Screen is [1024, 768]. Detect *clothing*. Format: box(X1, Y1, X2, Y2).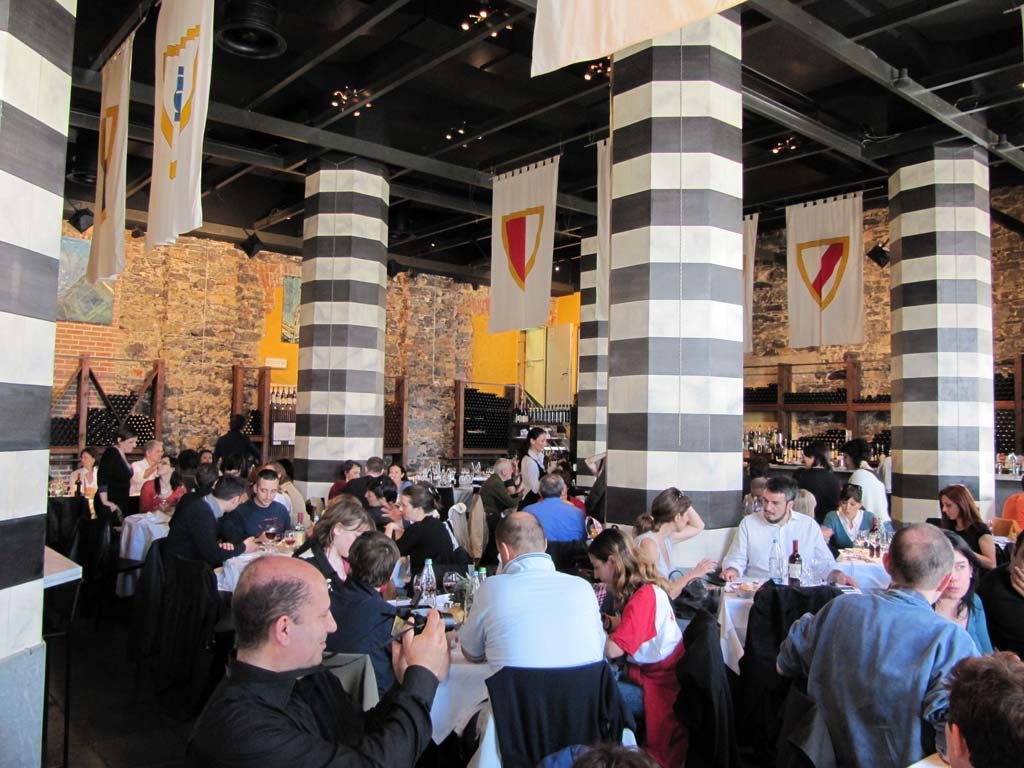
box(462, 549, 631, 756).
